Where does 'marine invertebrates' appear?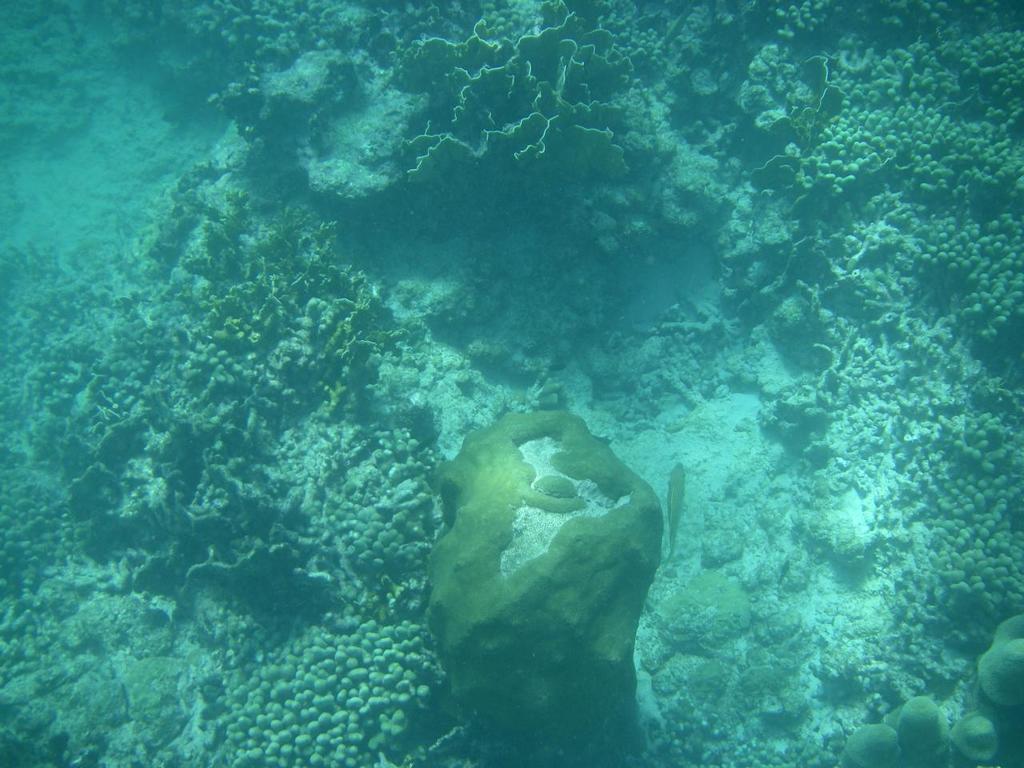
Appears at (x1=970, y1=597, x2=1023, y2=730).
